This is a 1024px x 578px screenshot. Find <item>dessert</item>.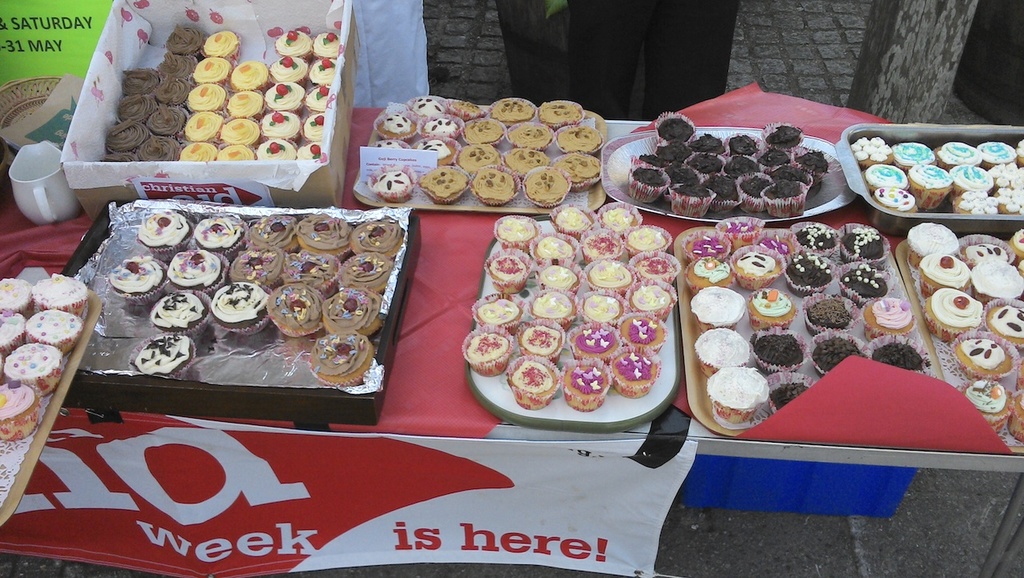
Bounding box: x1=488, y1=215, x2=533, y2=244.
